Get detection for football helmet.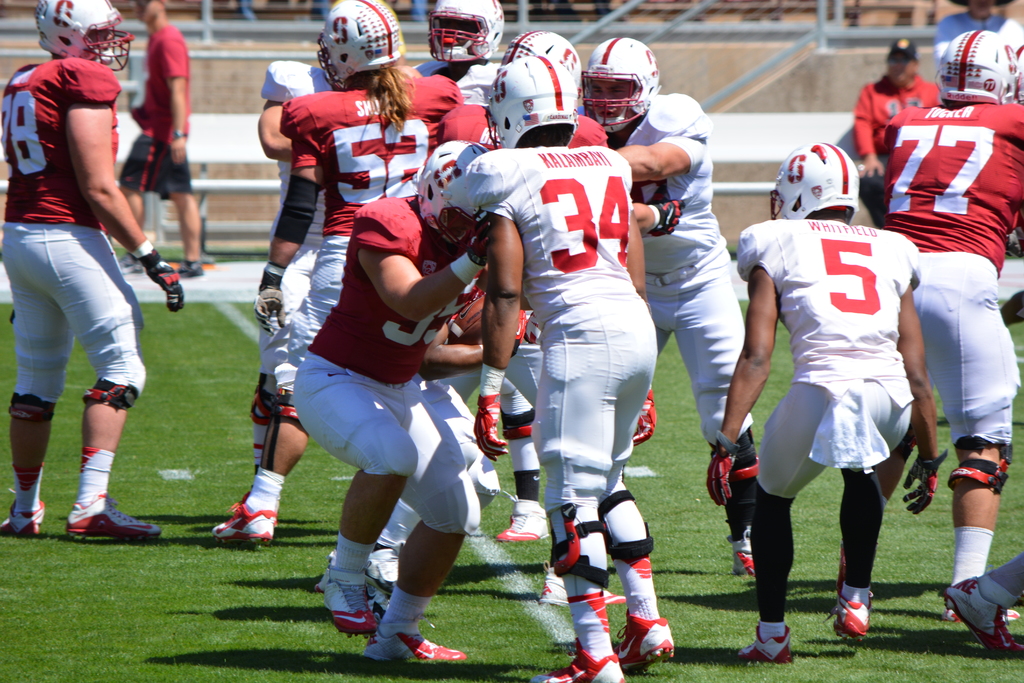
Detection: [489,52,577,149].
